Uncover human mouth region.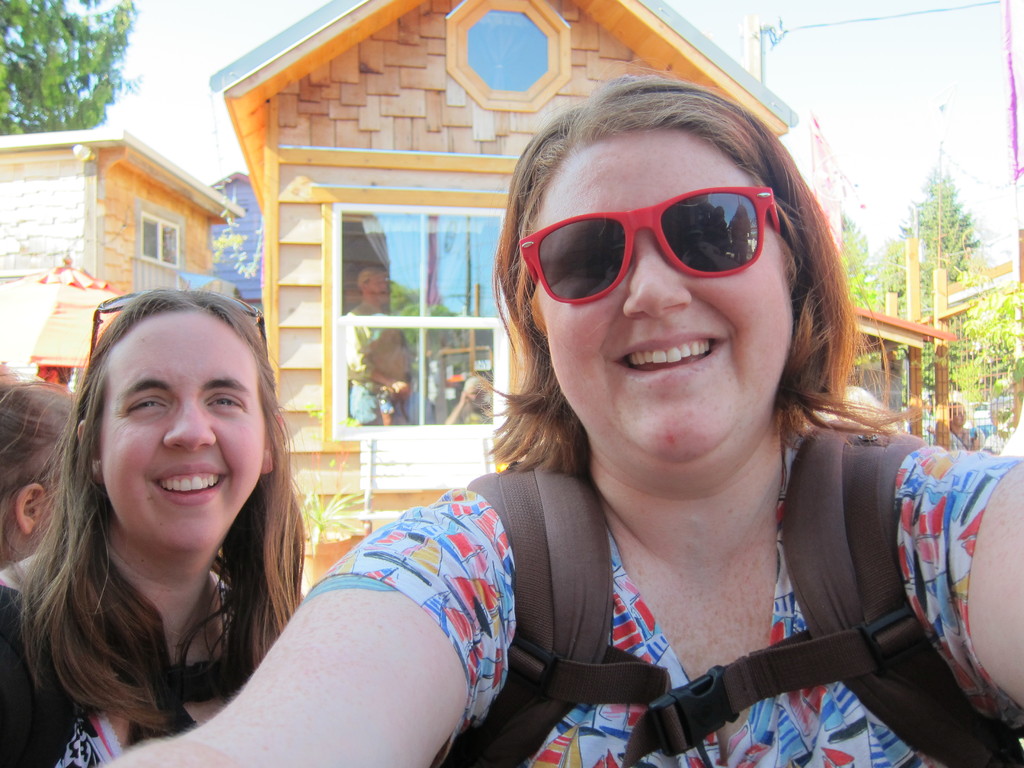
Uncovered: bbox(612, 333, 725, 385).
